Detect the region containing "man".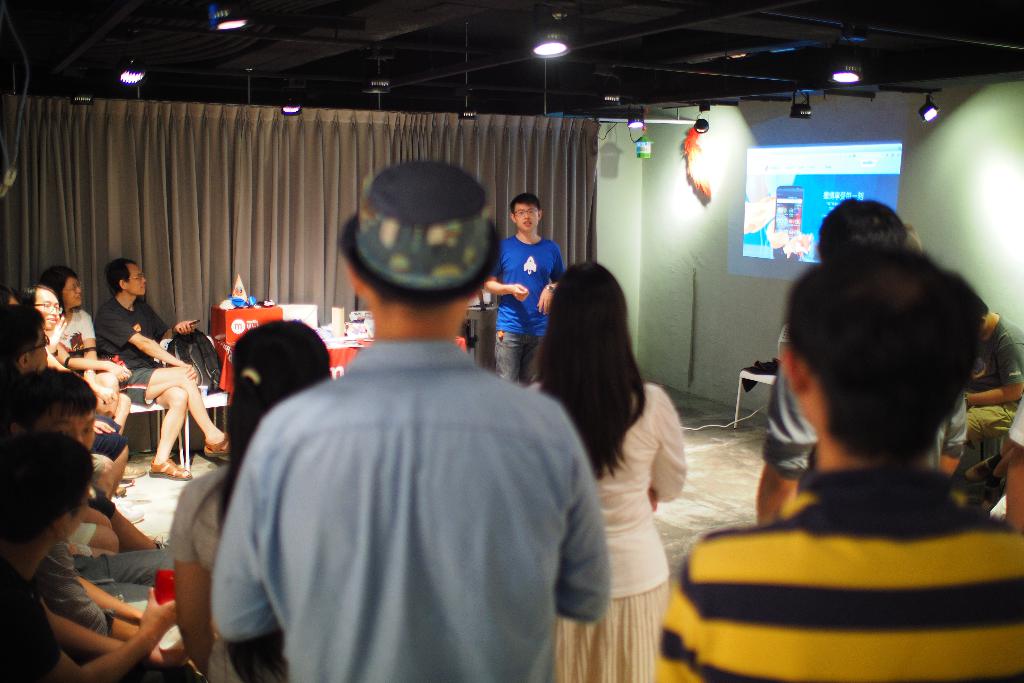
[0,367,164,661].
